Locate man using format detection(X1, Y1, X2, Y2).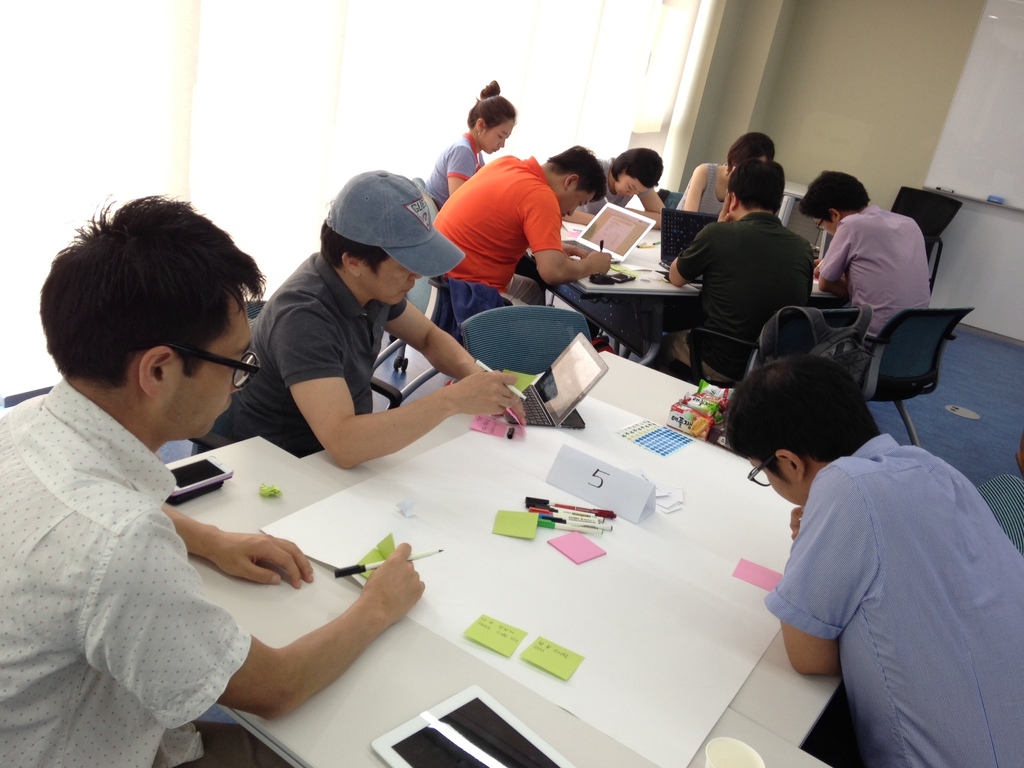
detection(657, 163, 814, 386).
